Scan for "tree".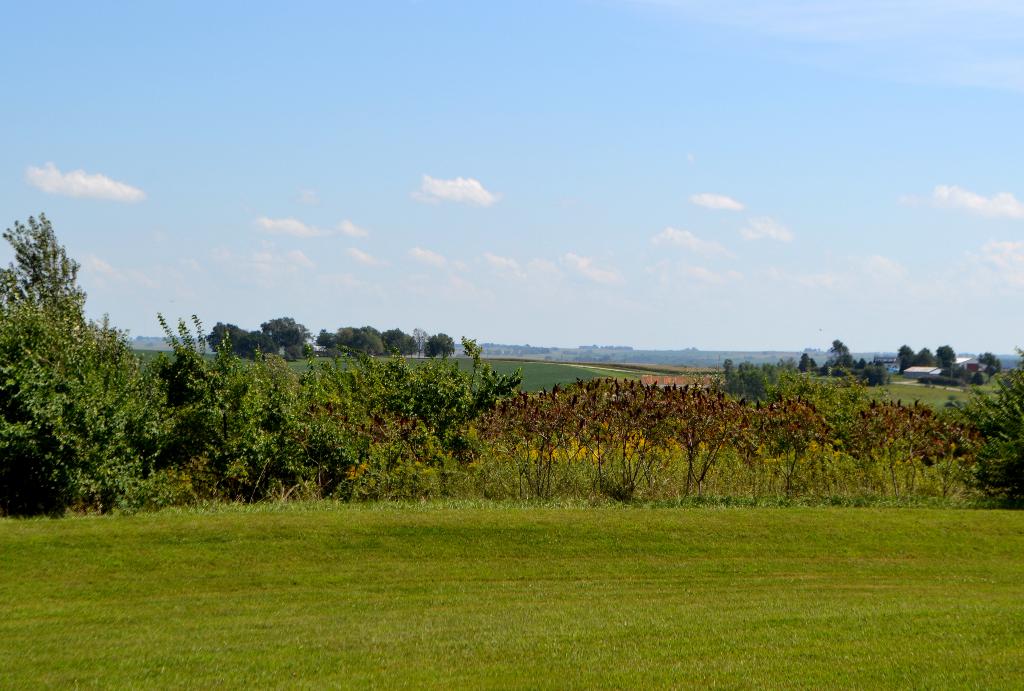
Scan result: 316:321:345:354.
